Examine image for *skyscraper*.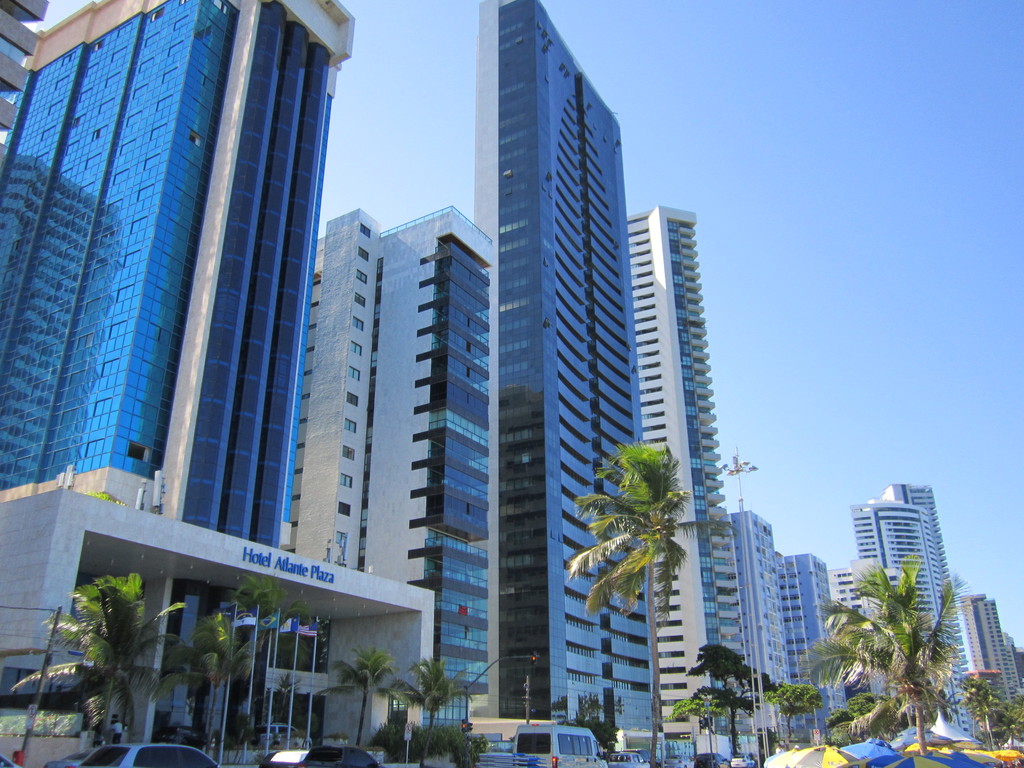
Examination result: bbox=(252, 203, 495, 762).
